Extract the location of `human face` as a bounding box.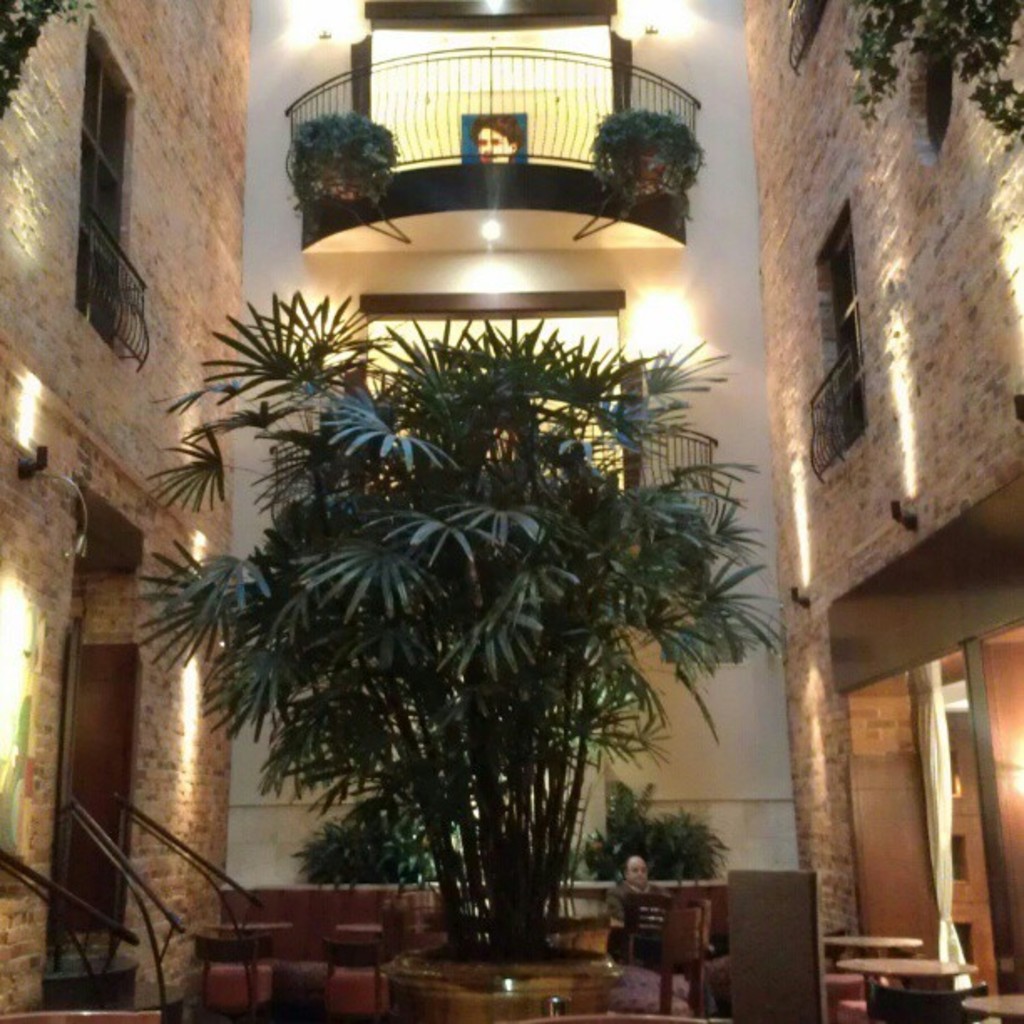
[left=626, top=860, right=646, bottom=883].
